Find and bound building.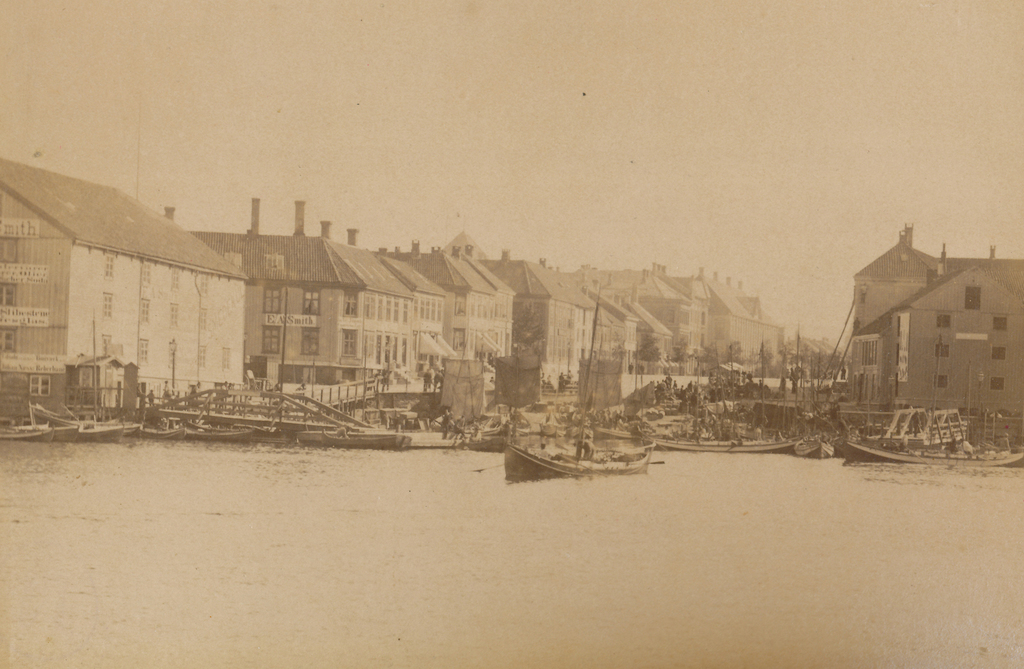
Bound: [0, 170, 245, 423].
